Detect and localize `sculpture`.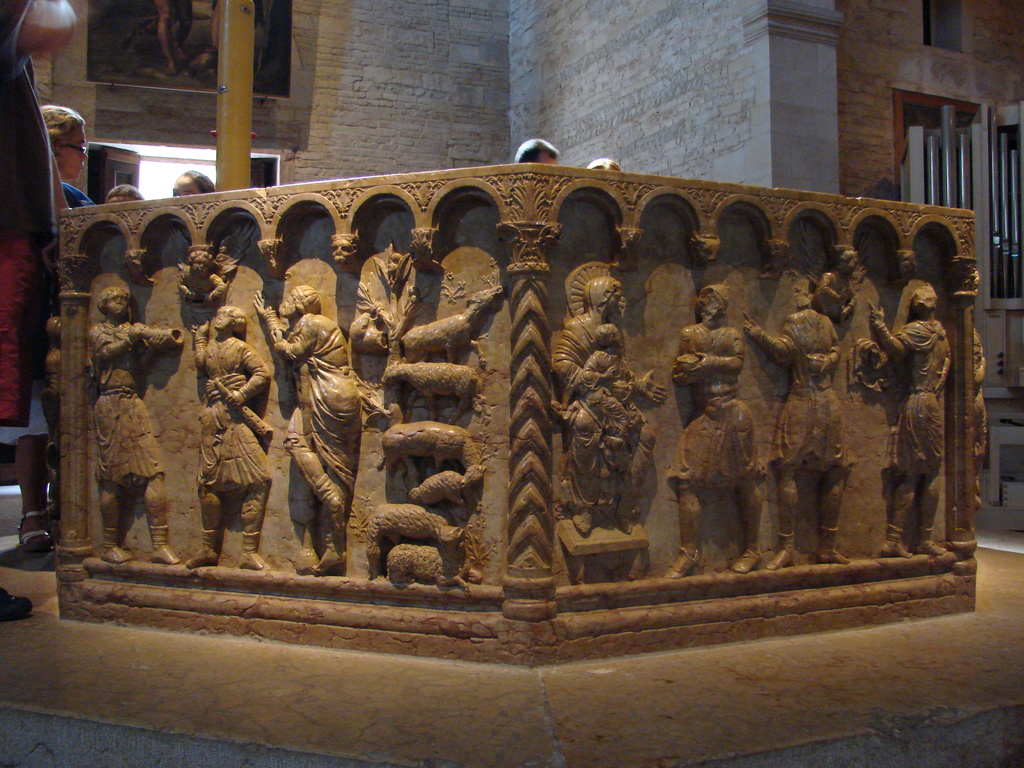
Localized at {"left": 241, "top": 282, "right": 373, "bottom": 572}.
